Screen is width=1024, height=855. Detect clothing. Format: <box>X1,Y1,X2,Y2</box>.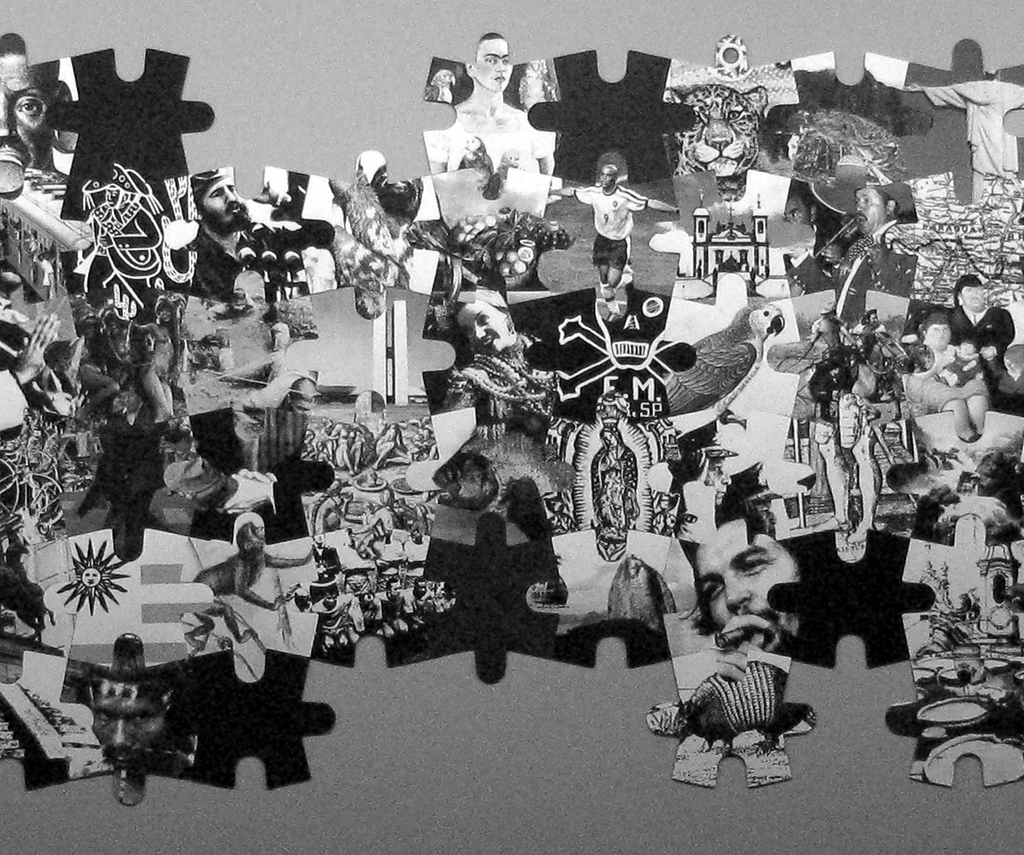
<box>563,182,653,280</box>.
